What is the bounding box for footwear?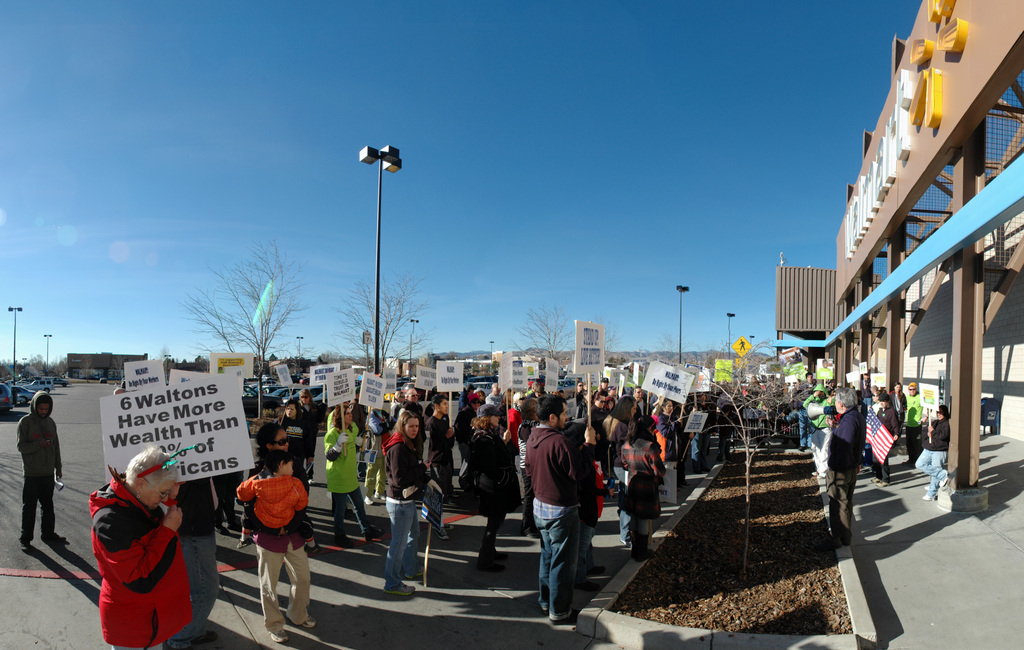
{"left": 361, "top": 494, "right": 374, "bottom": 506}.
